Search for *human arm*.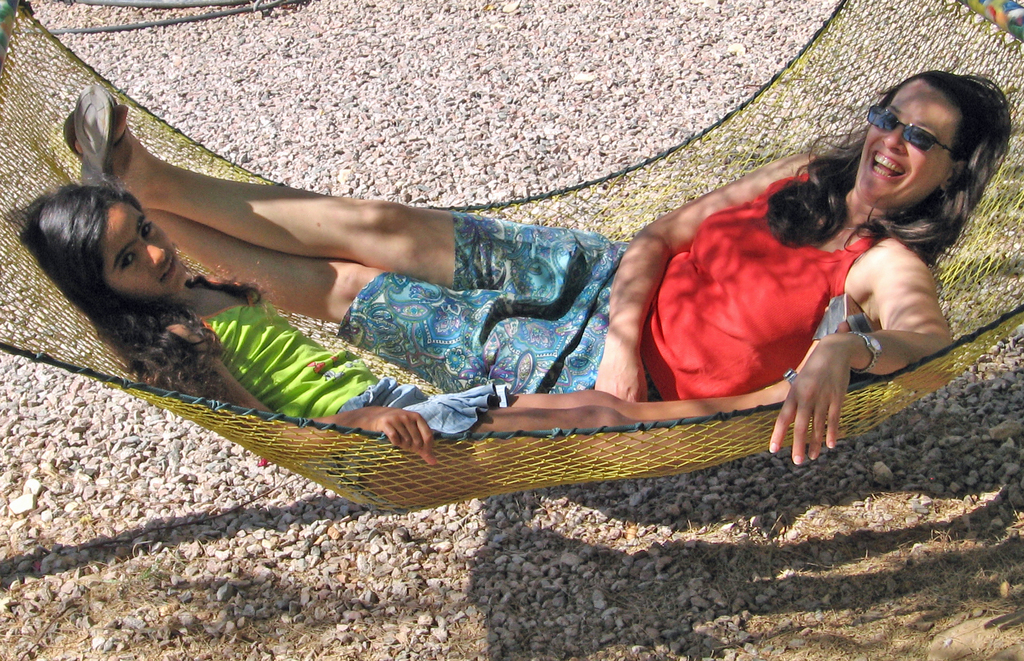
Found at region(594, 151, 815, 405).
